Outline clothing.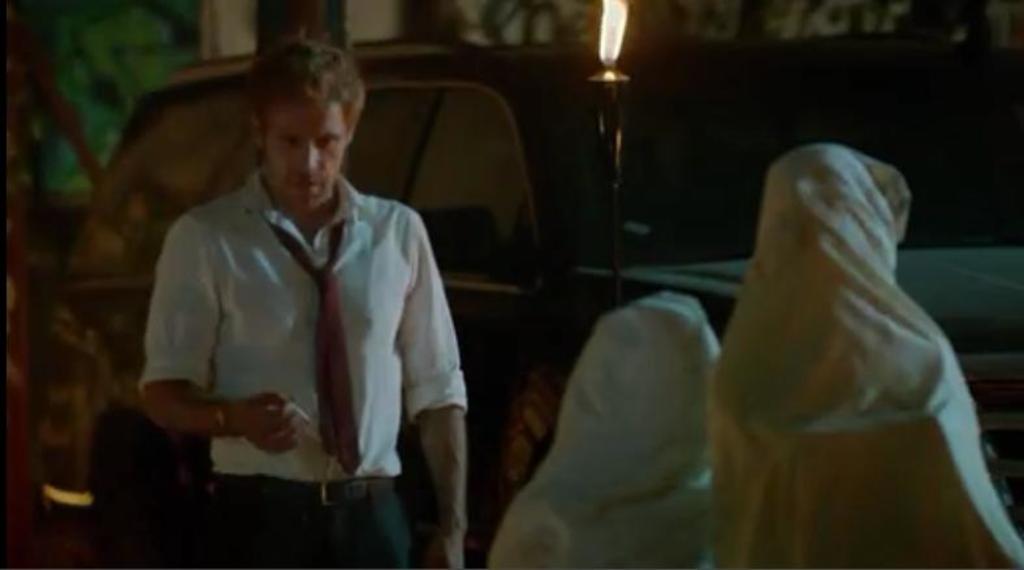
Outline: x1=135, y1=147, x2=463, y2=523.
